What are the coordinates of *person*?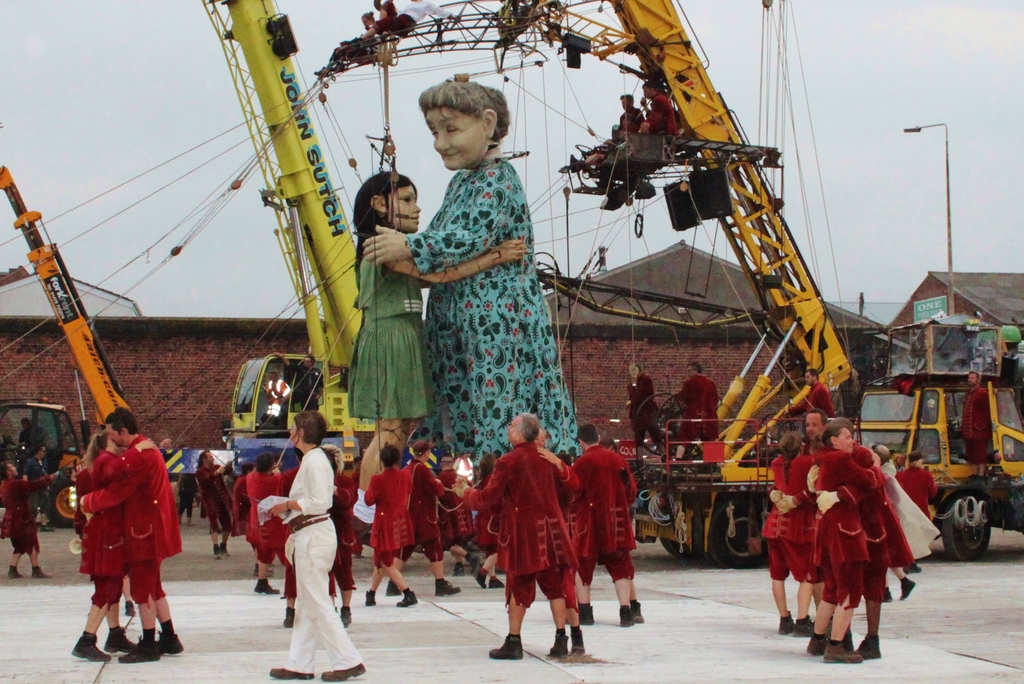
pyautogui.locateOnScreen(624, 364, 673, 461).
